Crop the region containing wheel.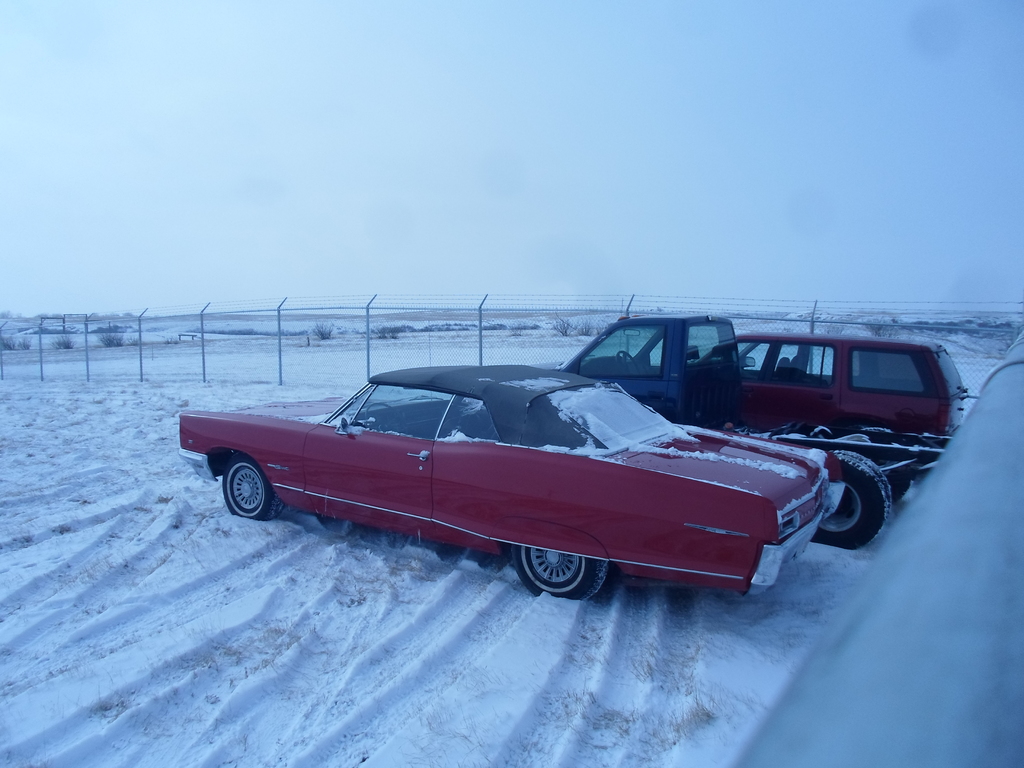
Crop region: Rect(367, 405, 398, 425).
